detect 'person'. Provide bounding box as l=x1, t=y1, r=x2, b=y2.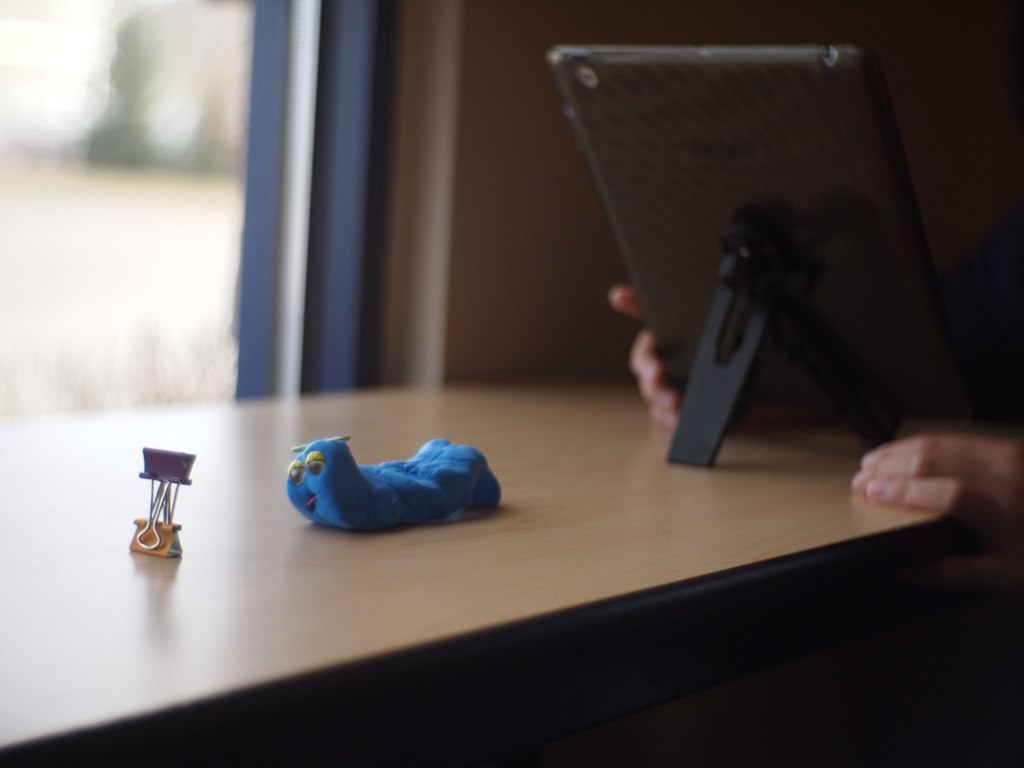
l=615, t=283, r=1023, b=589.
